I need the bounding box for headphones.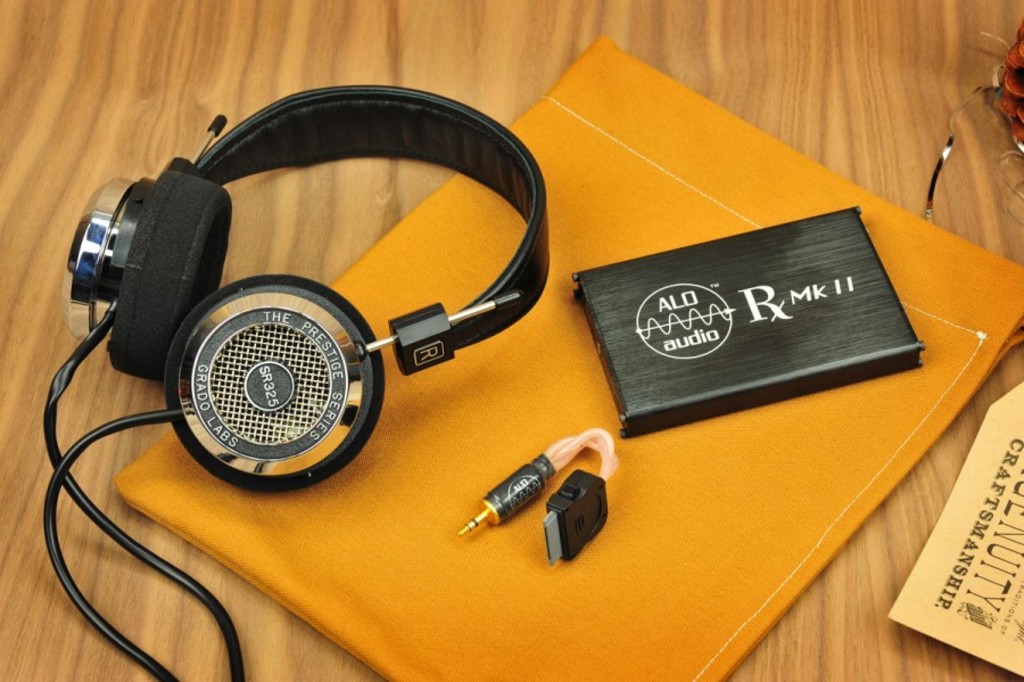
Here it is: (left=46, top=82, right=573, bottom=681).
